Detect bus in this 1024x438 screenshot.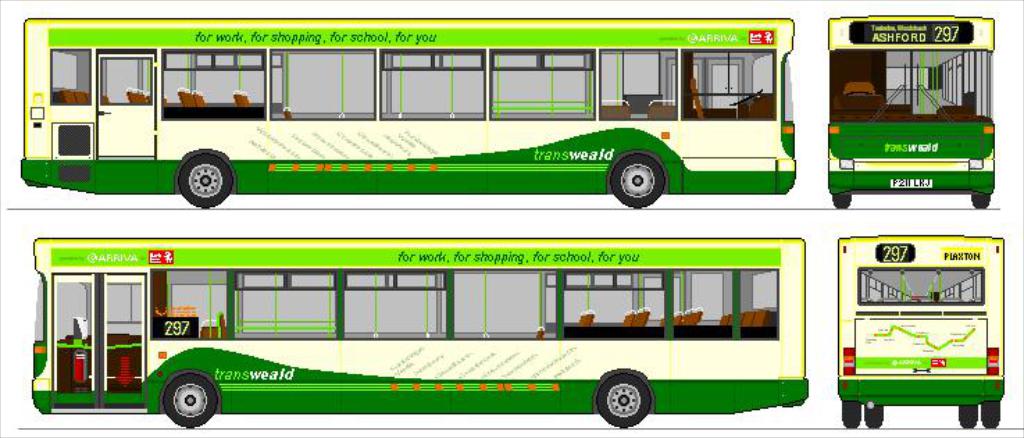
Detection: bbox=[18, 13, 798, 207].
